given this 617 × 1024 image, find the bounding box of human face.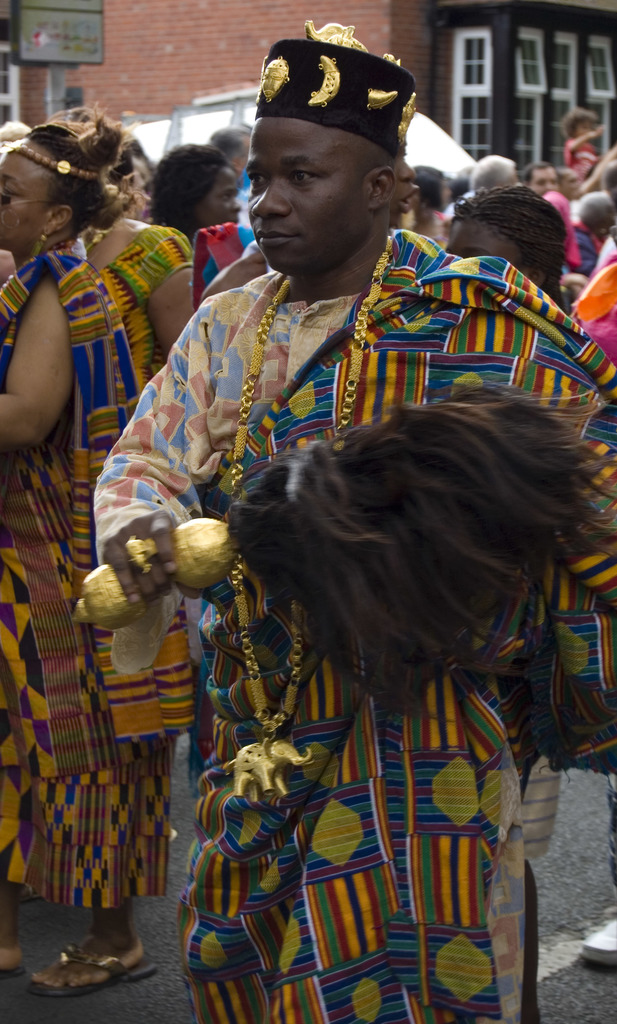
box=[244, 116, 366, 269].
